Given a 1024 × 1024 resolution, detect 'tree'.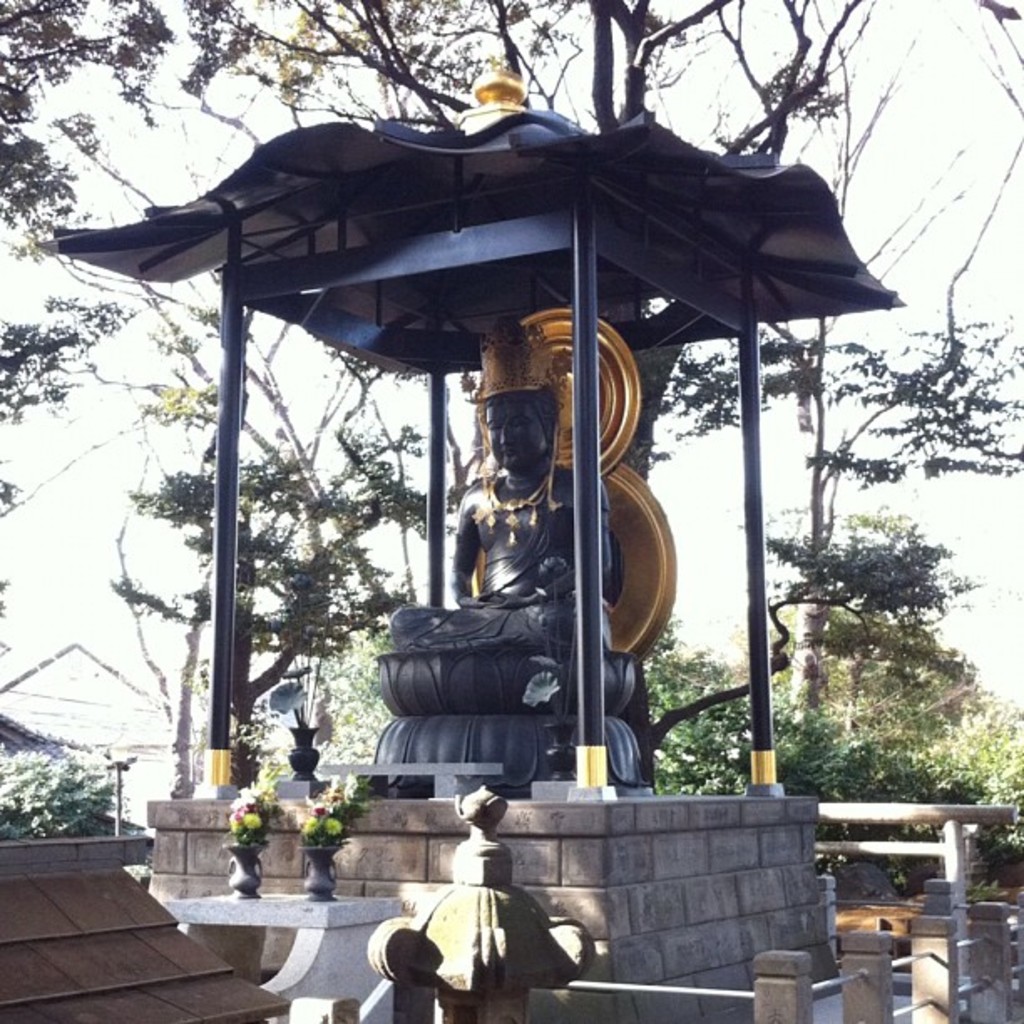
Rect(117, 318, 479, 835).
